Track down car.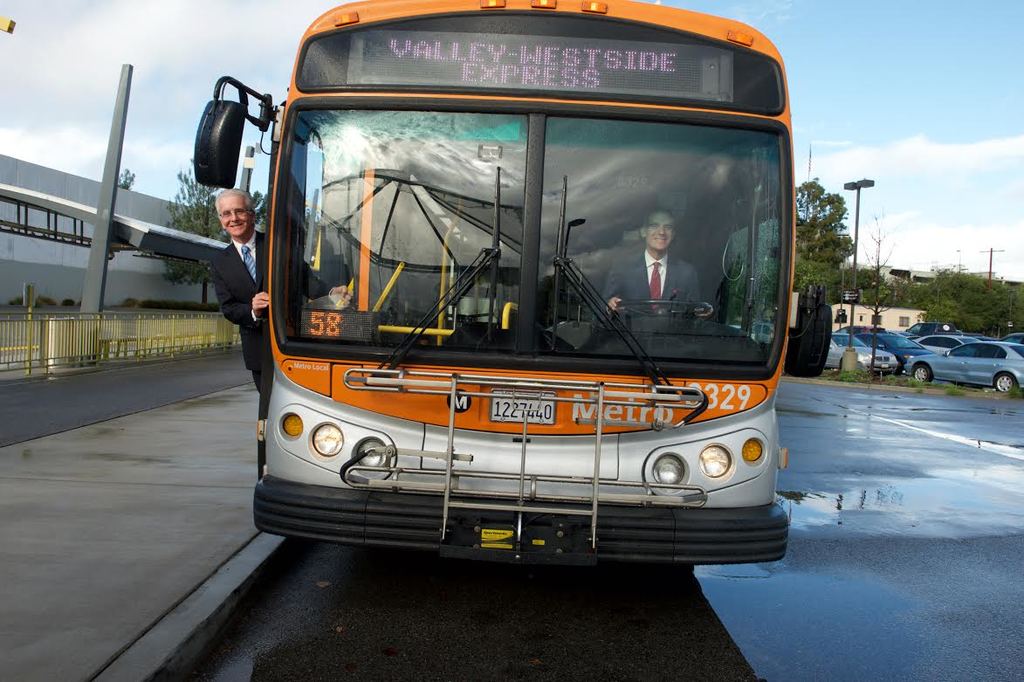
Tracked to box(747, 319, 771, 346).
